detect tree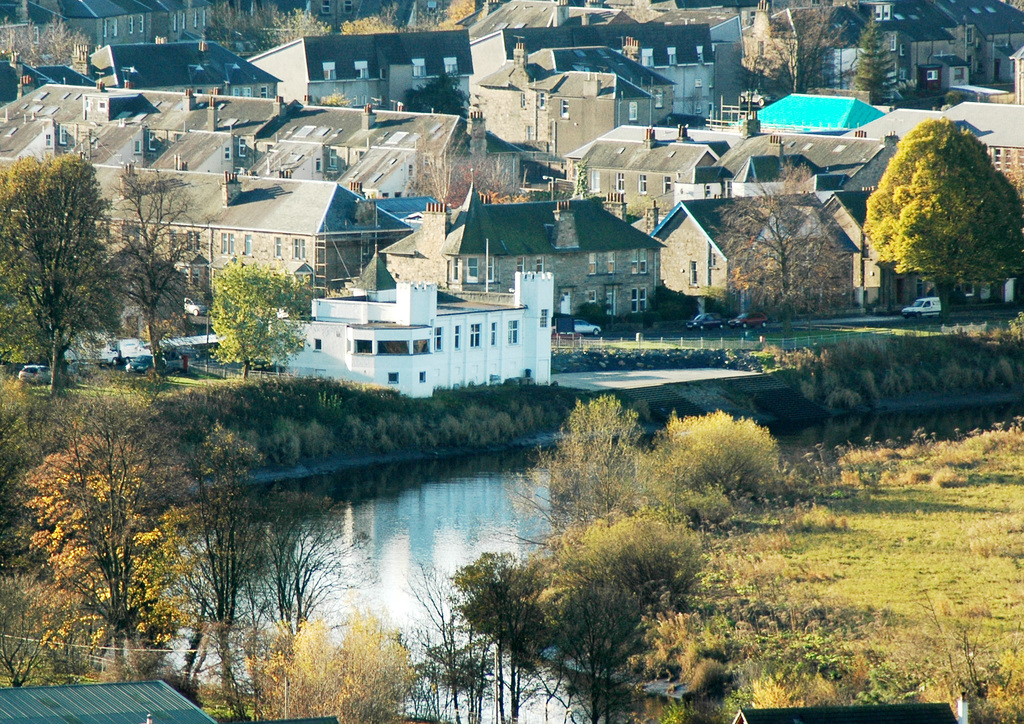
[843, 10, 900, 101]
